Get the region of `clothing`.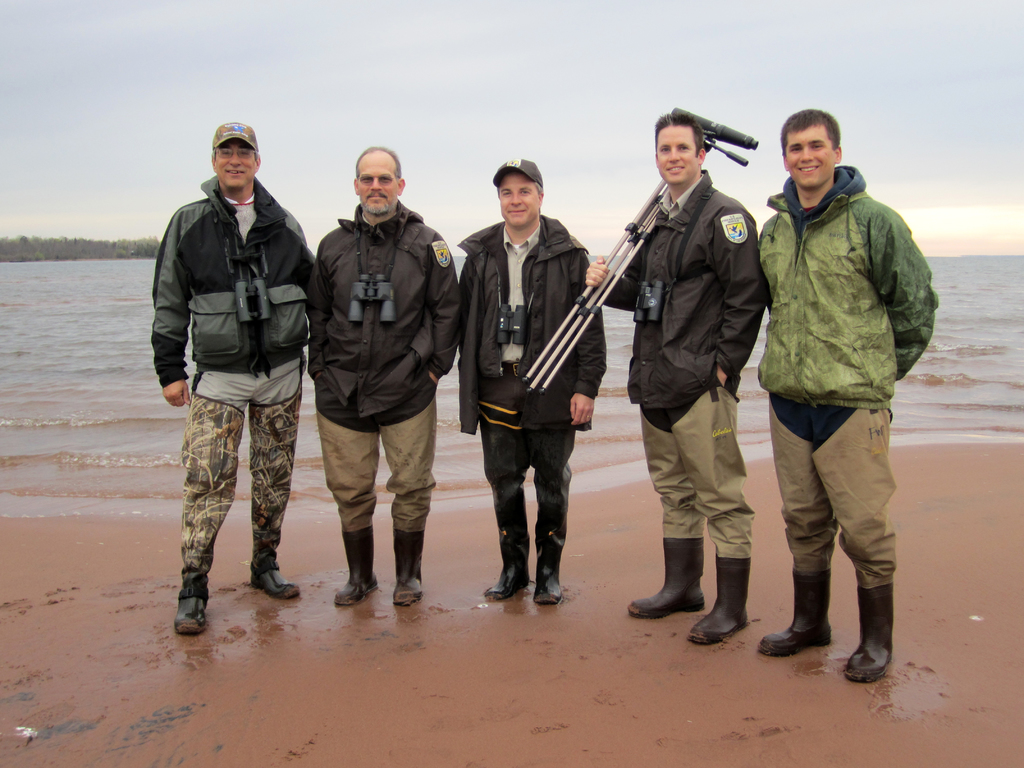
x1=153 y1=172 x2=313 y2=590.
